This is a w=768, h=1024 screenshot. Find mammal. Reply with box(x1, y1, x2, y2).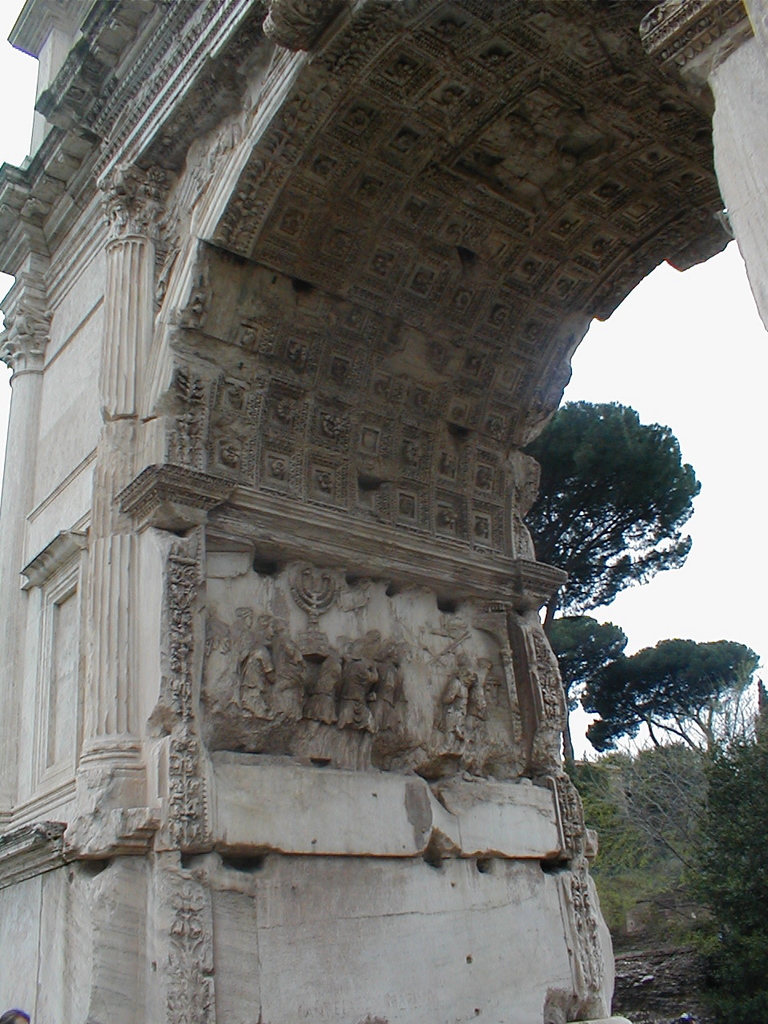
box(0, 1007, 34, 1023).
